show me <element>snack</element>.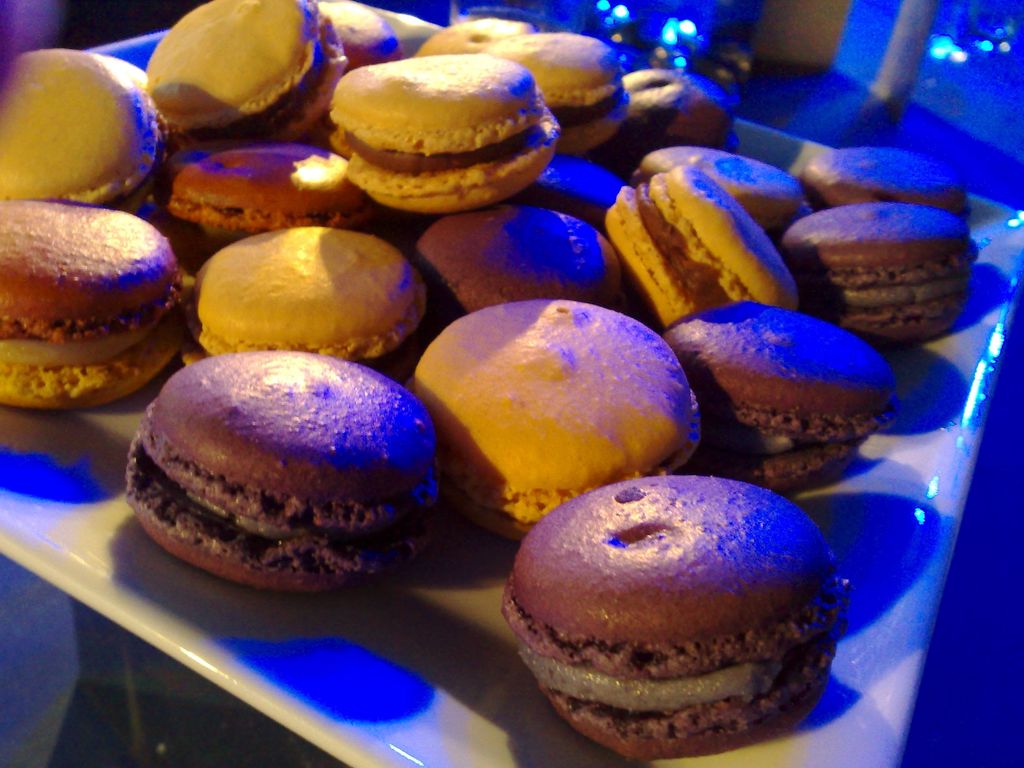
<element>snack</element> is here: locate(190, 225, 429, 376).
